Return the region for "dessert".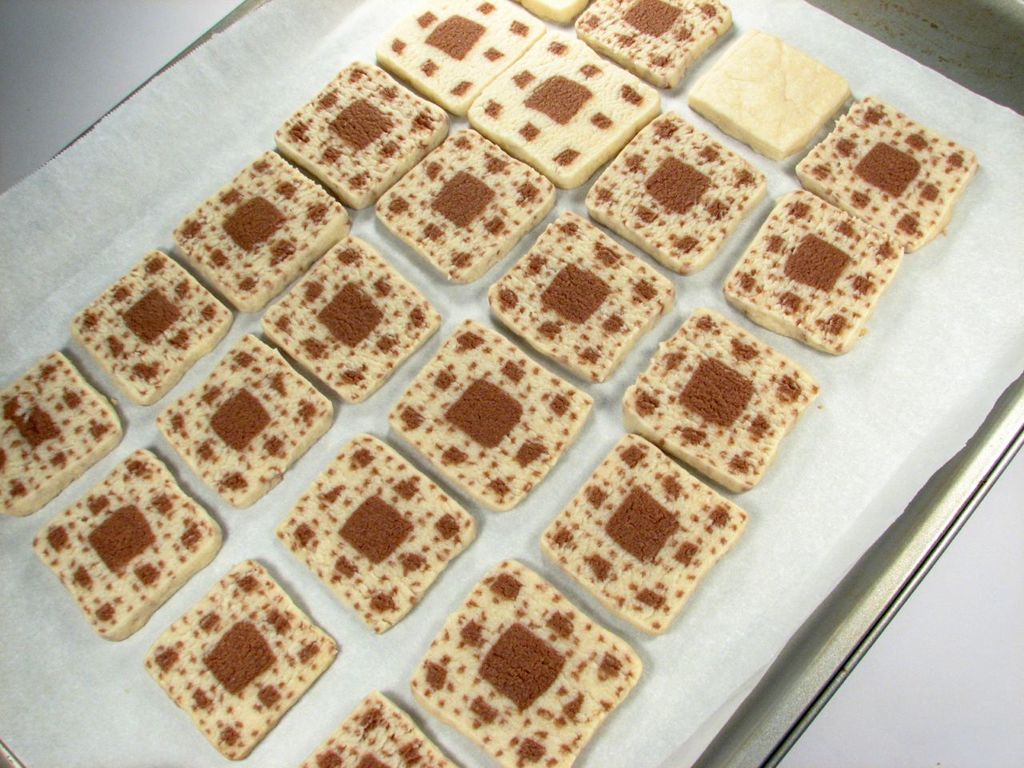
461, 38, 650, 182.
